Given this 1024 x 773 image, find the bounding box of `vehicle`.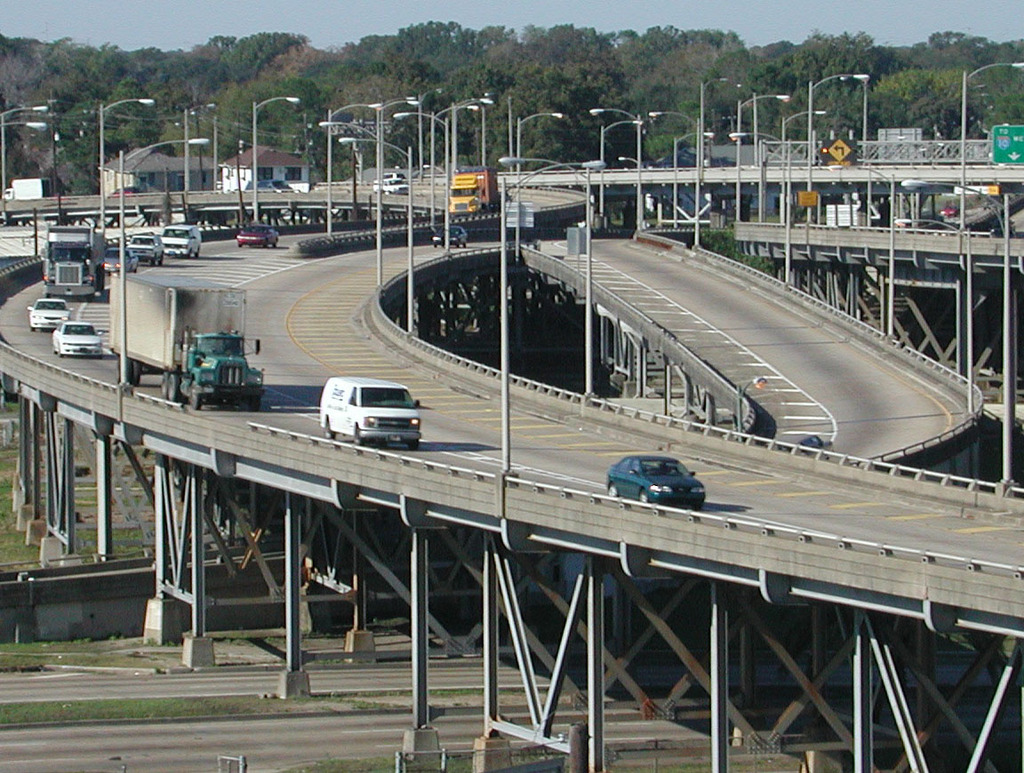
(604,452,705,506).
